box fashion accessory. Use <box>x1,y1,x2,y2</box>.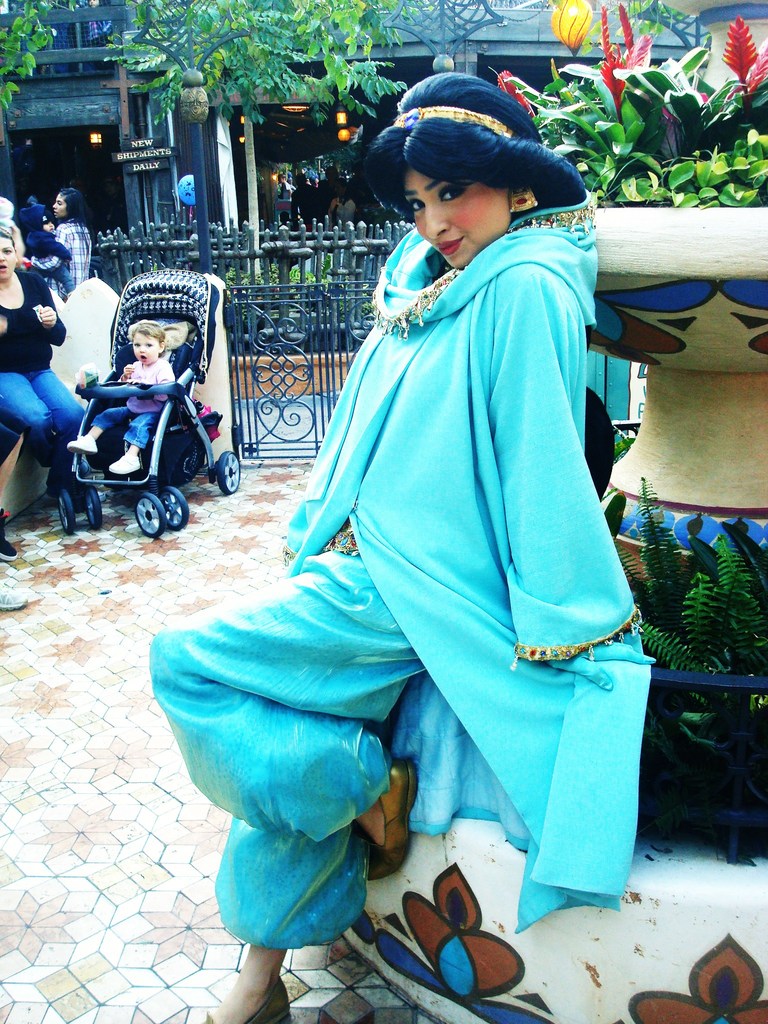
<box>508,187,539,213</box>.
